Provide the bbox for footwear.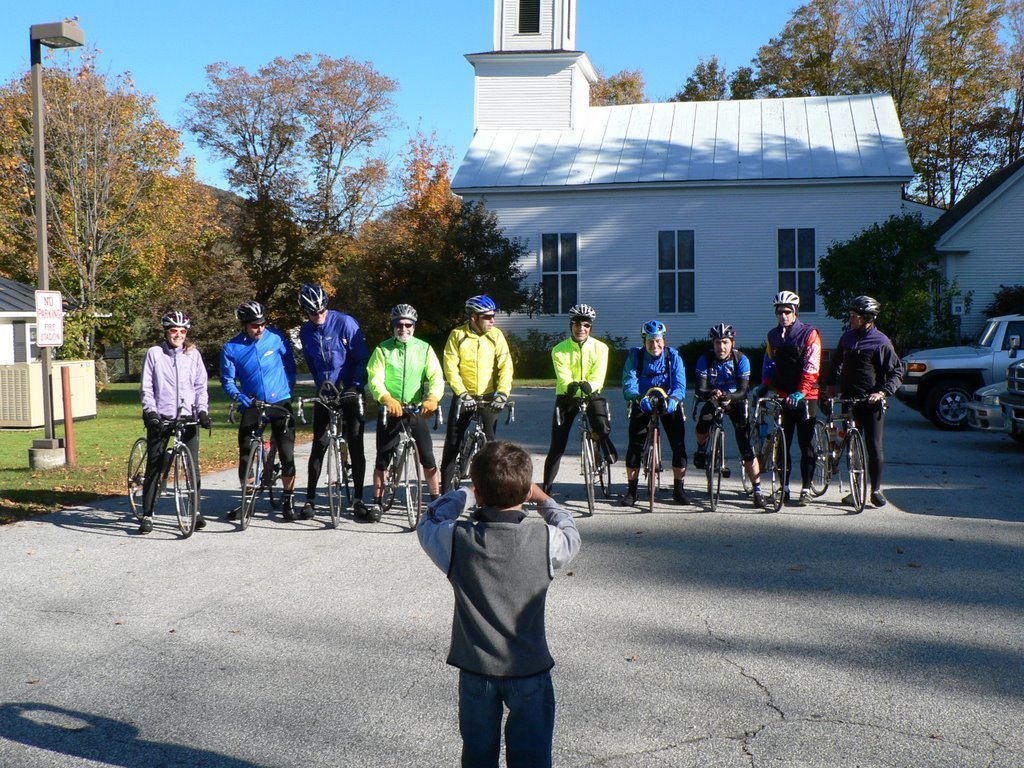
detection(841, 489, 858, 507).
